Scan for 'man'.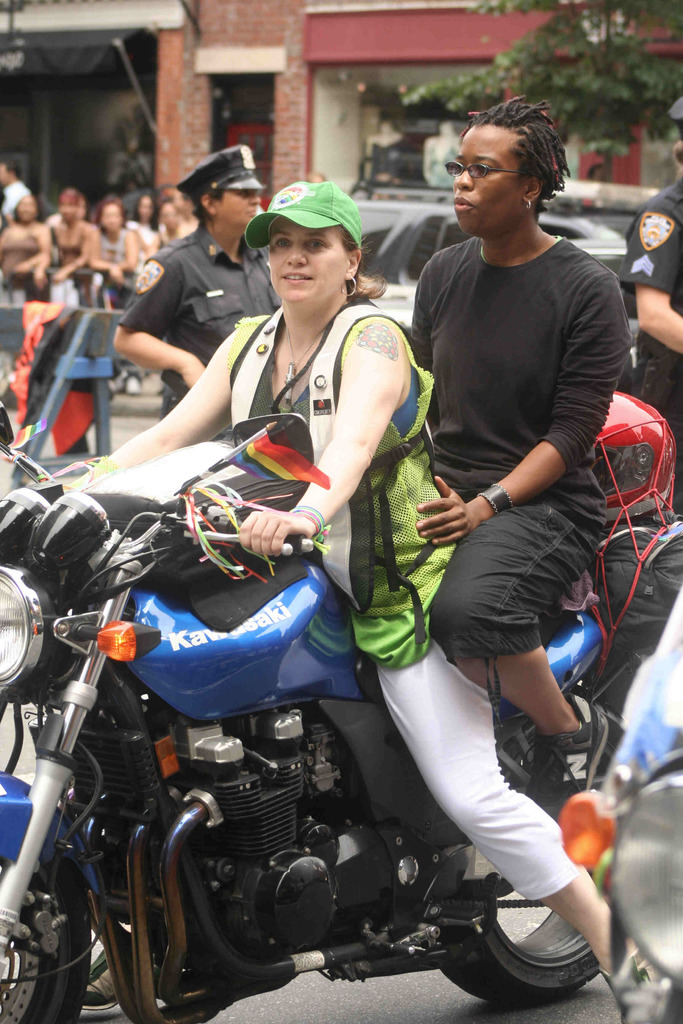
Scan result: rect(0, 152, 34, 221).
